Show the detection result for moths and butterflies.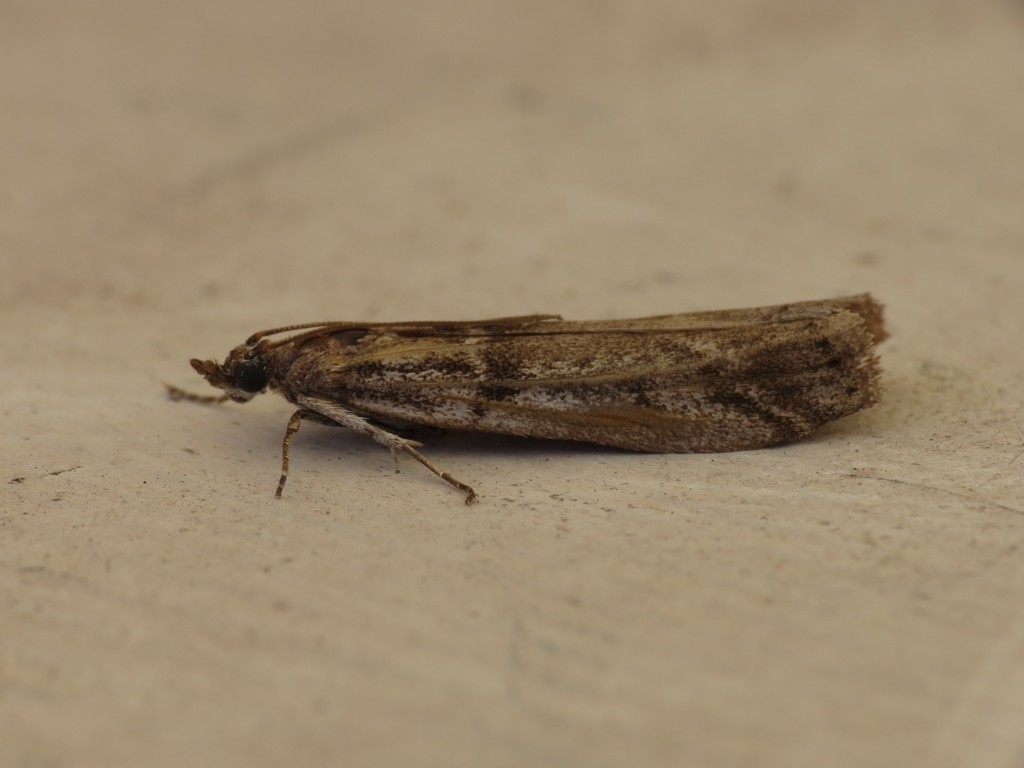
x1=161 y1=291 x2=895 y2=506.
